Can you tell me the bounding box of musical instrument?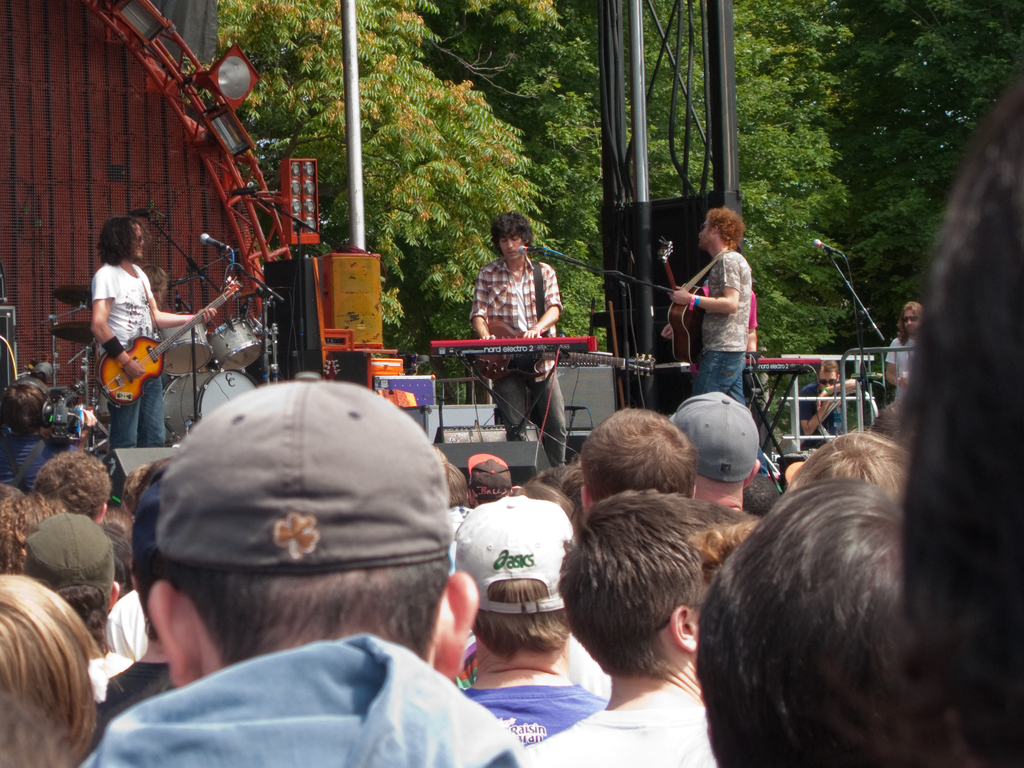
l=95, t=274, r=243, b=408.
